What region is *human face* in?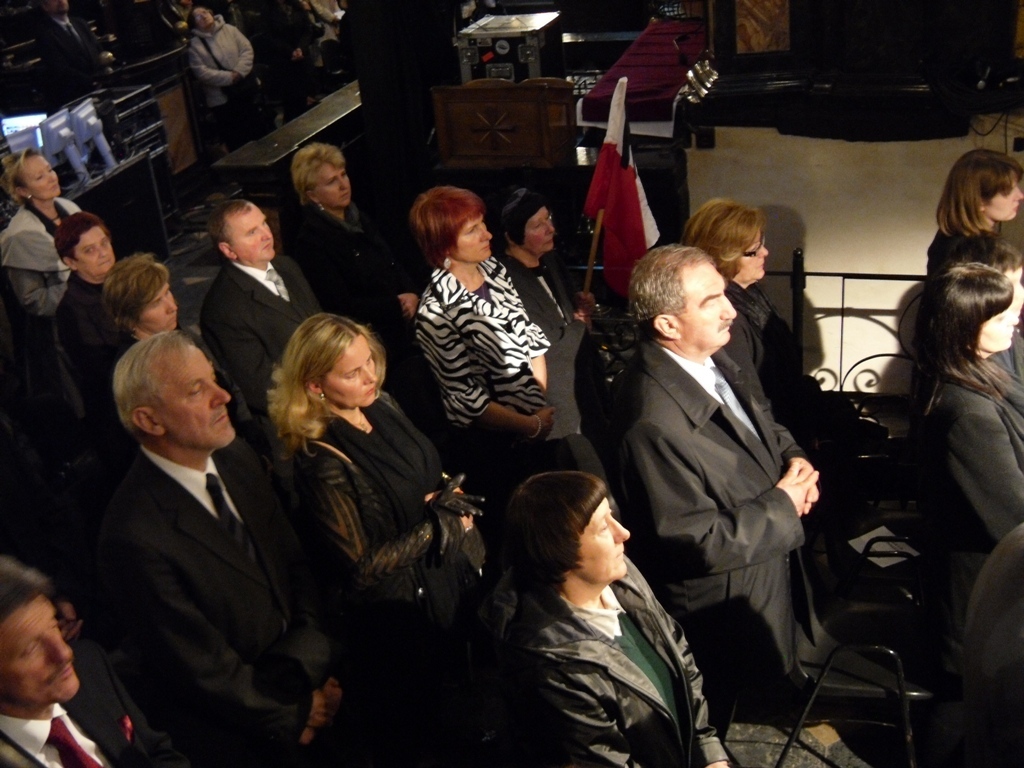
[x1=32, y1=155, x2=59, y2=196].
